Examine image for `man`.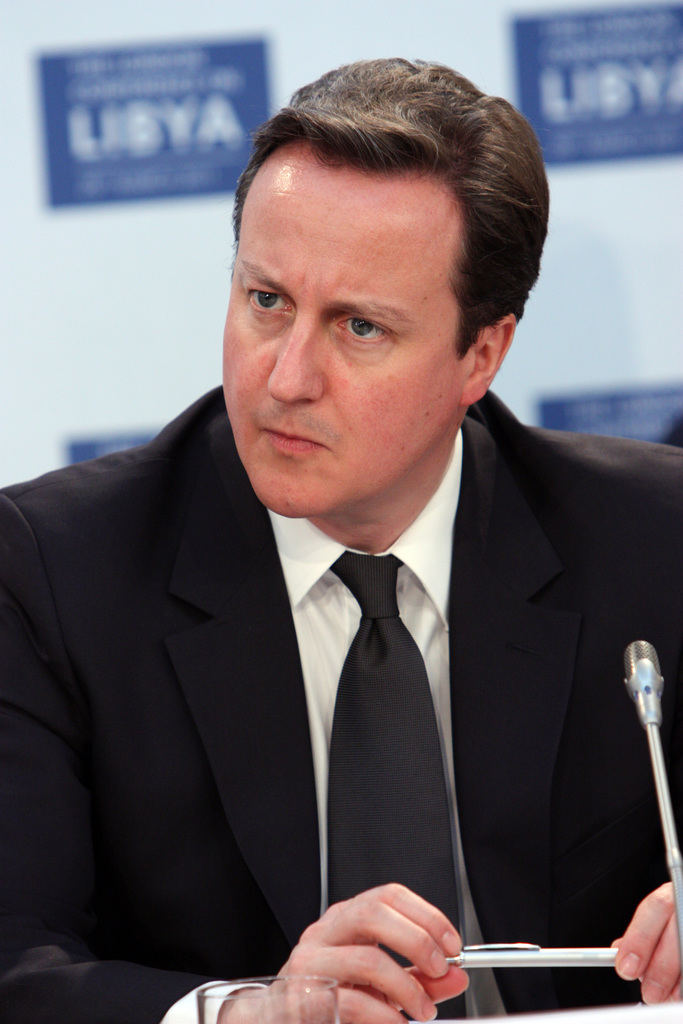
Examination result: x1=12 y1=104 x2=678 y2=1008.
